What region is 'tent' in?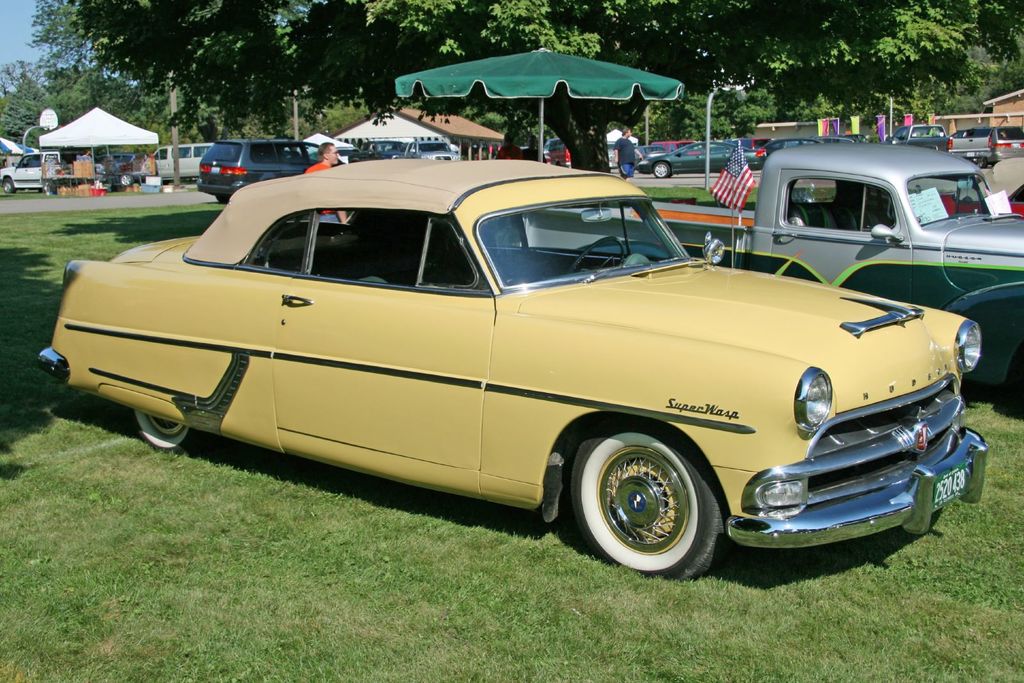
detection(394, 105, 500, 159).
